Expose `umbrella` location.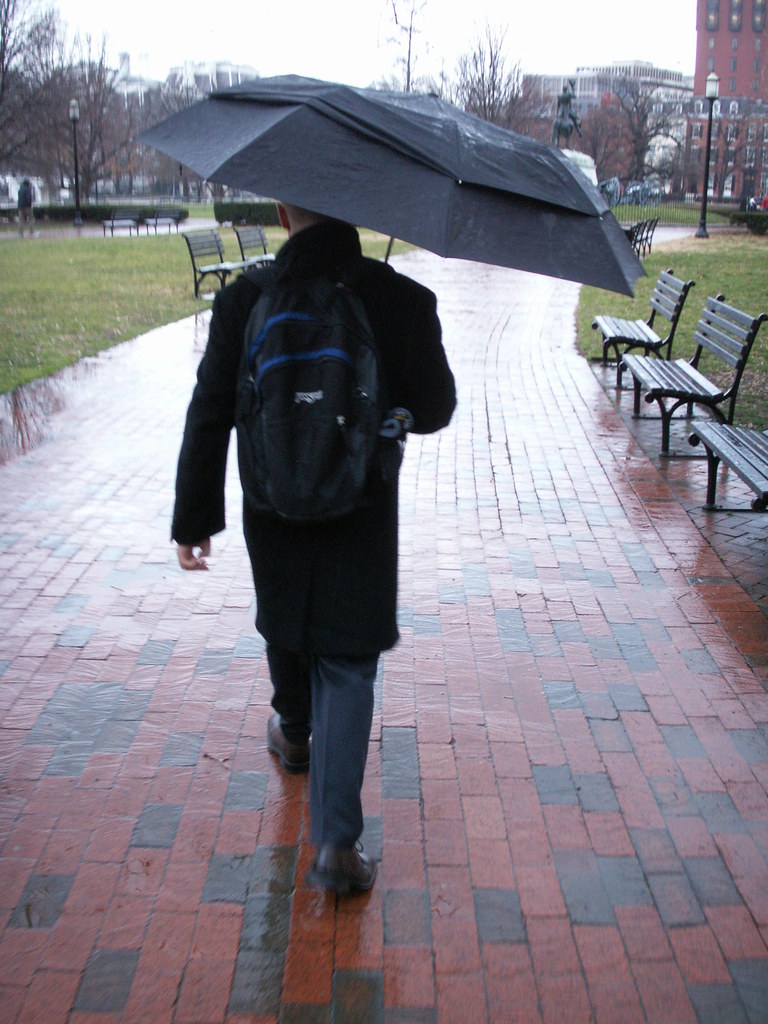
Exposed at 131,72,655,308.
